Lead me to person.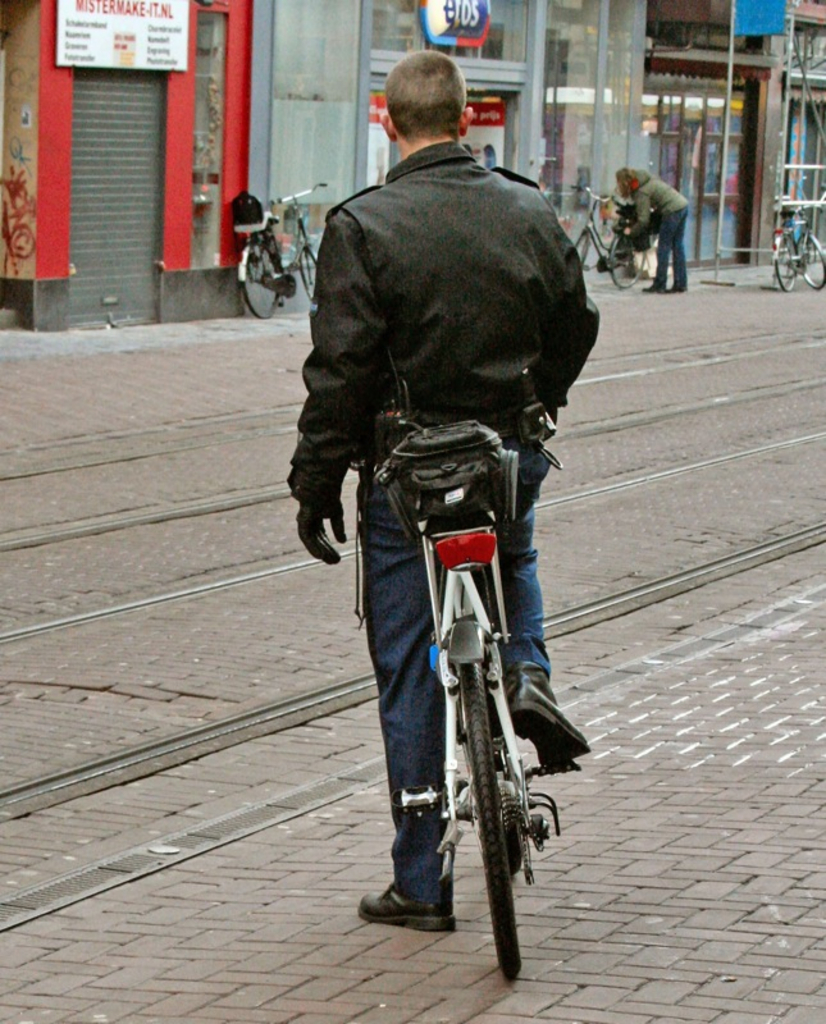
Lead to {"x1": 280, "y1": 46, "x2": 597, "y2": 941}.
